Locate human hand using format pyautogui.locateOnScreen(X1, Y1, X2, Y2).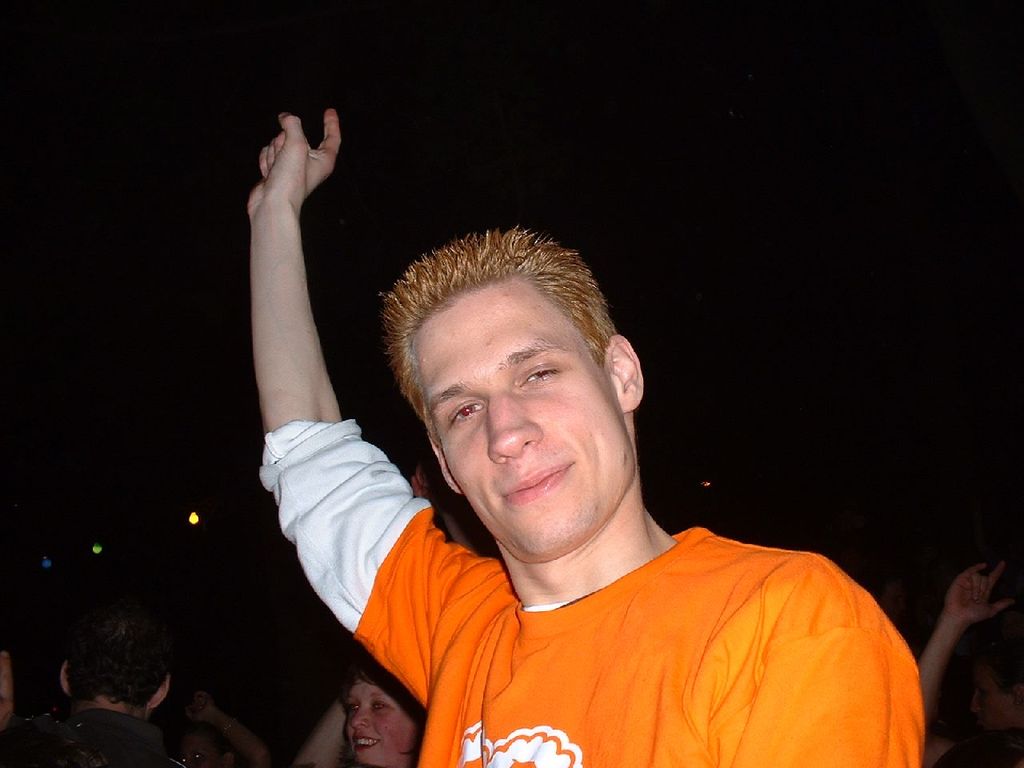
pyautogui.locateOnScreen(242, 108, 342, 222).
